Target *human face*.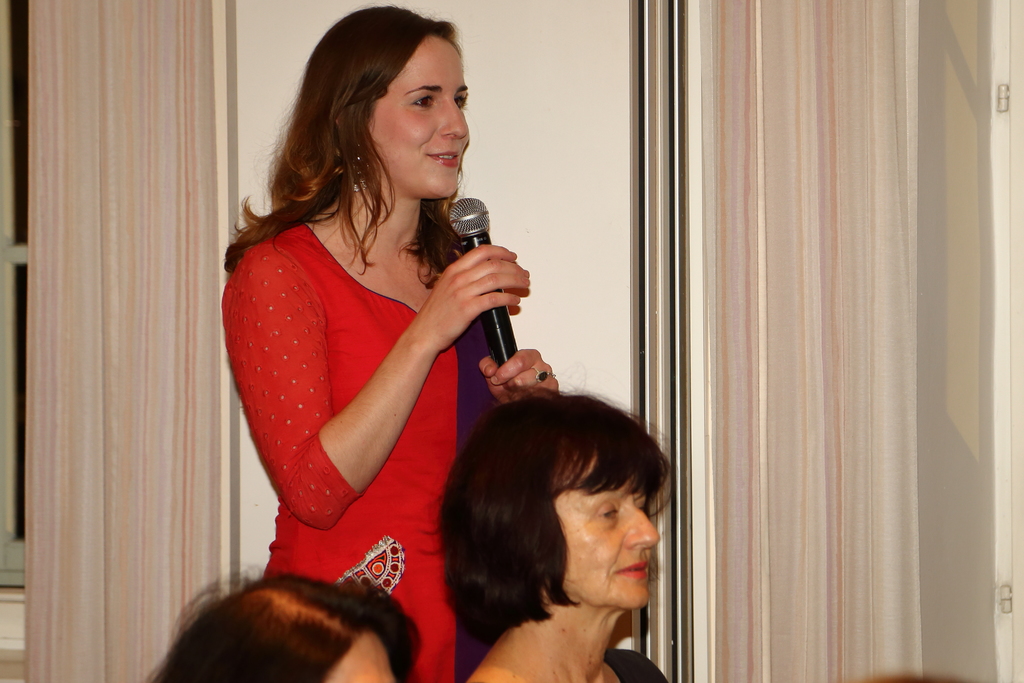
Target region: crop(371, 35, 470, 197).
